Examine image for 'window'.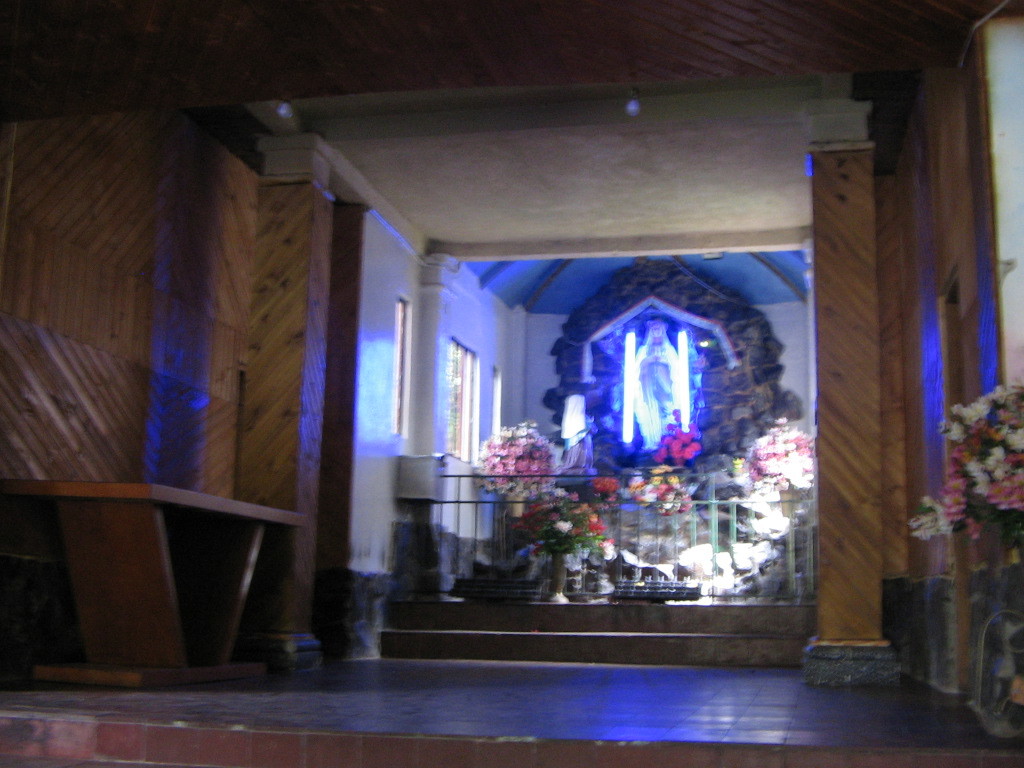
Examination result: 393,302,410,427.
